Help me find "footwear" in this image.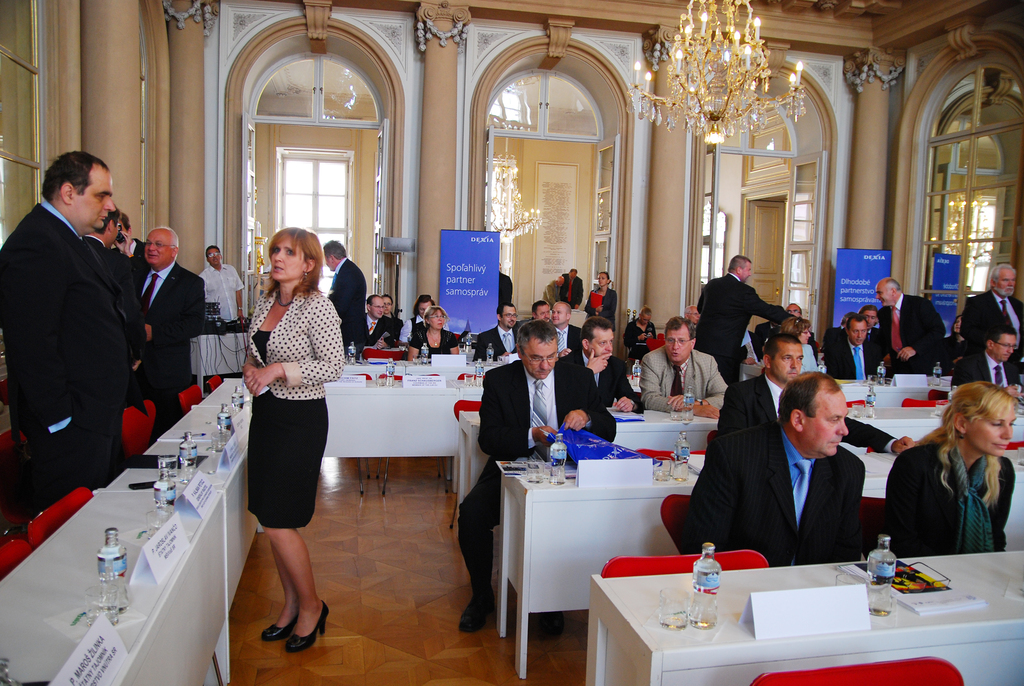
Found it: <region>540, 611, 564, 642</region>.
